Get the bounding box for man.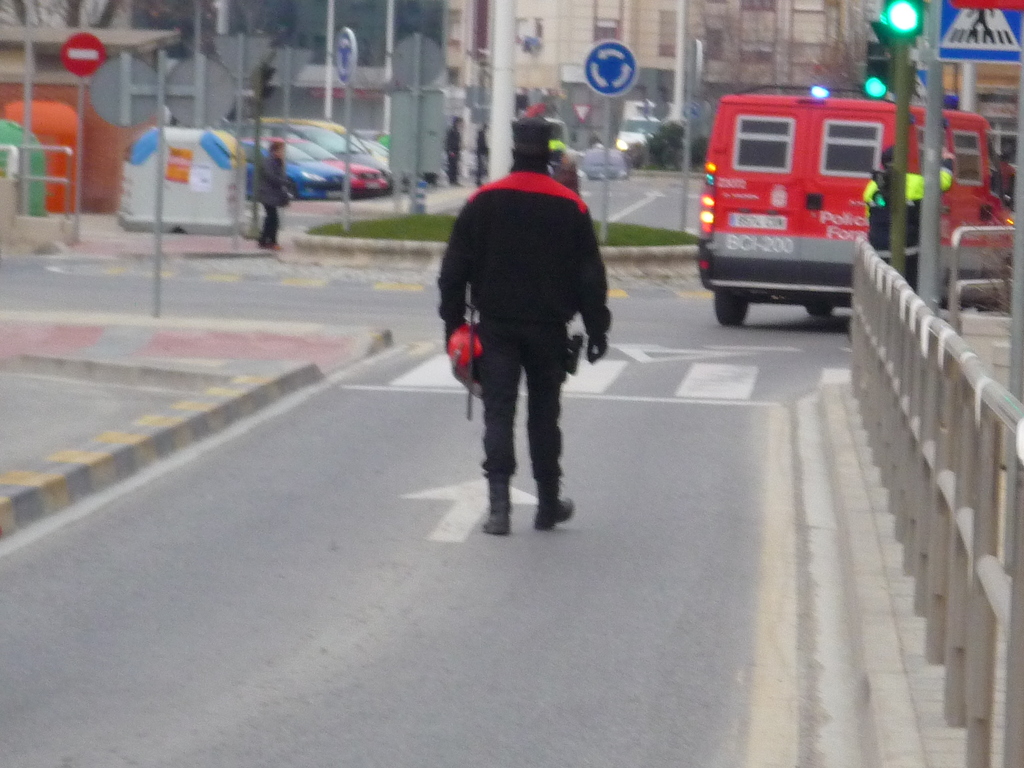
[x1=434, y1=117, x2=612, y2=533].
